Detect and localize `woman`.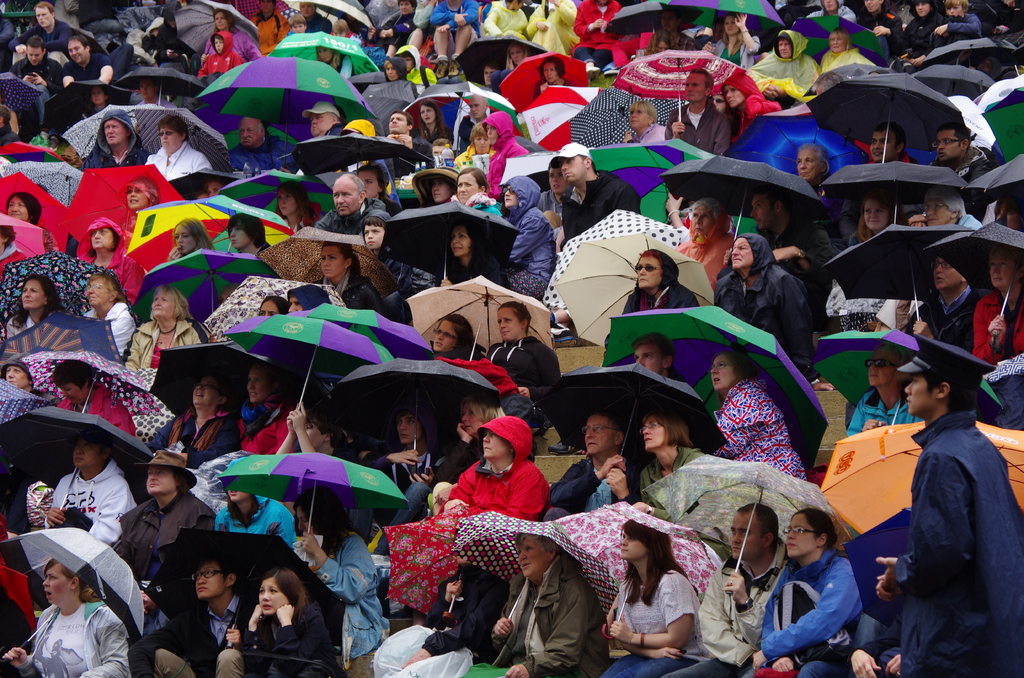
Localized at [150,375,229,455].
